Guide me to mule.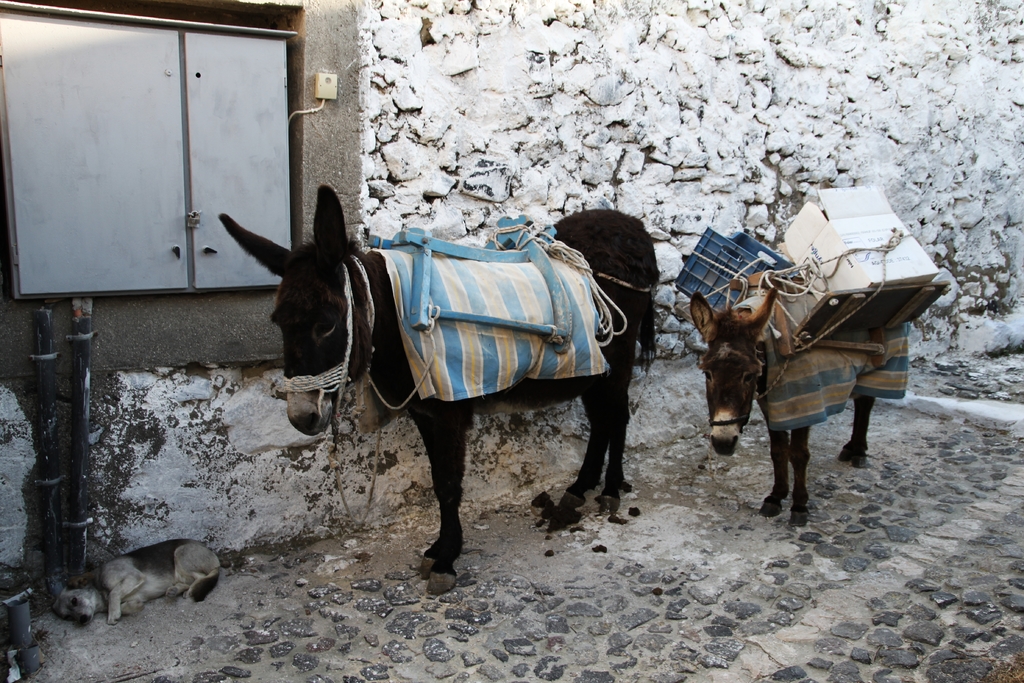
Guidance: BBox(216, 183, 654, 597).
